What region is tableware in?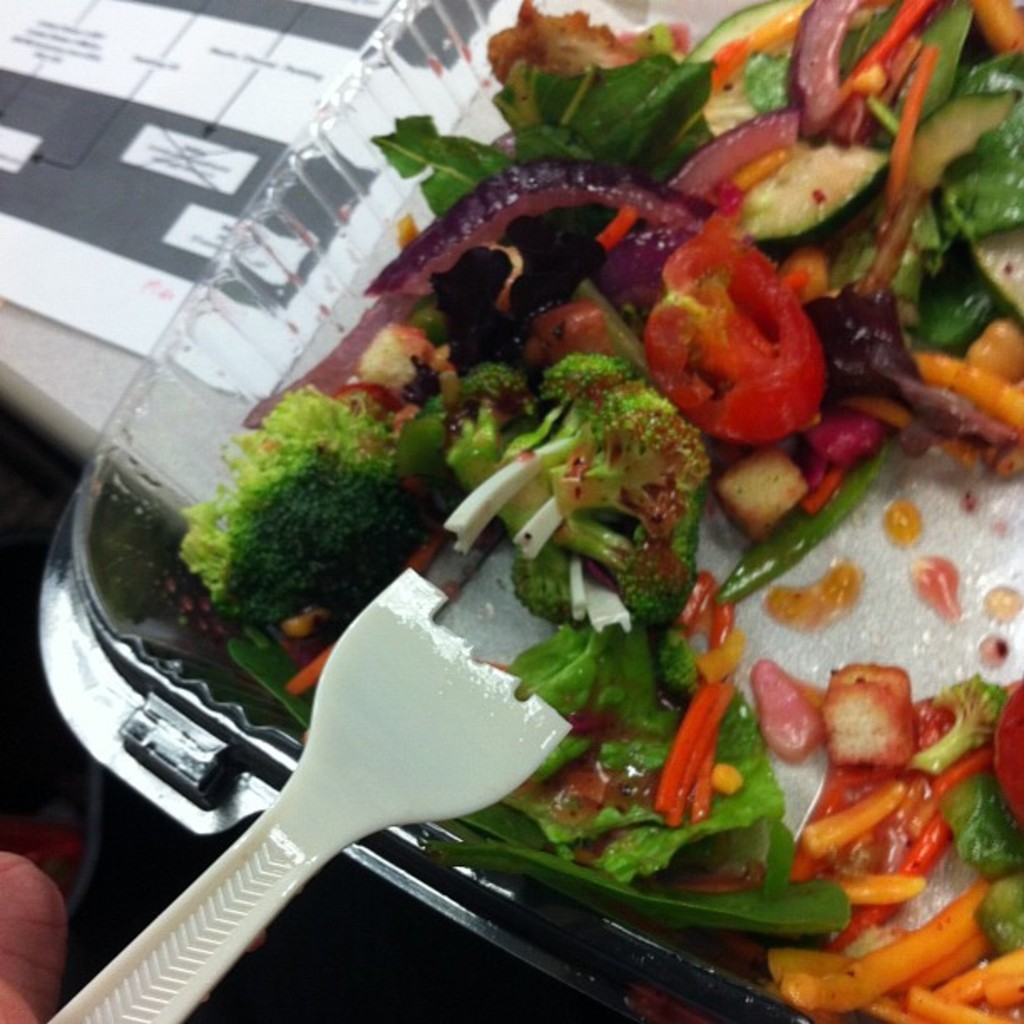
(25, 0, 1022, 1022).
